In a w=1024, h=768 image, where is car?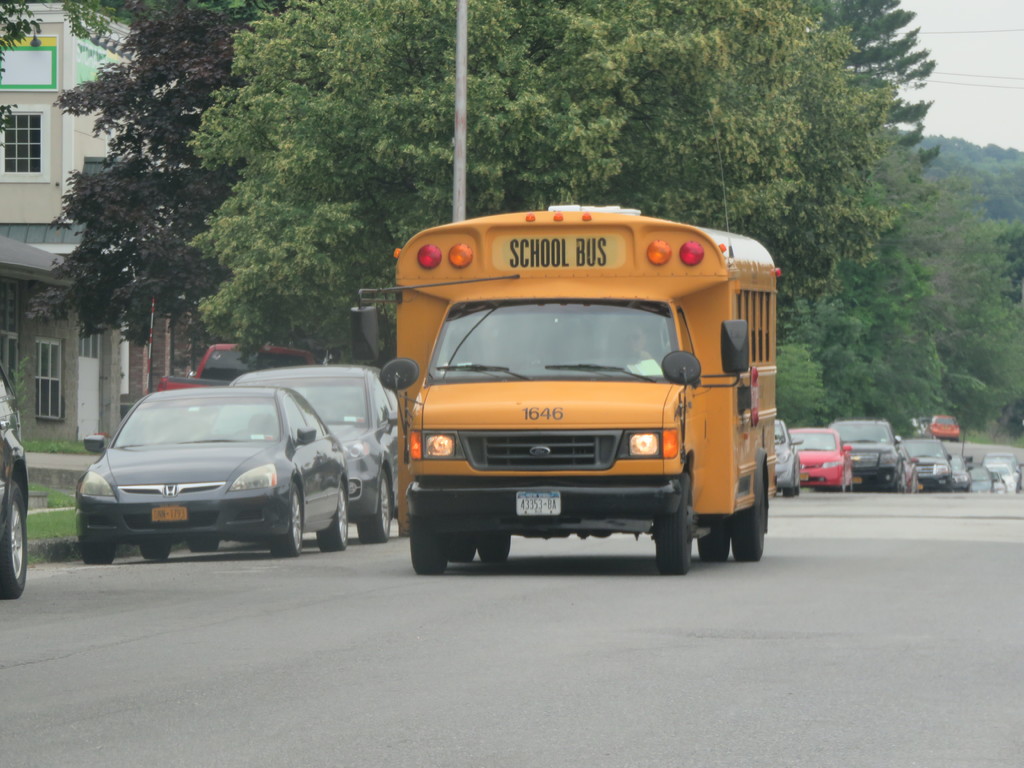
[left=961, top=466, right=992, bottom=500].
